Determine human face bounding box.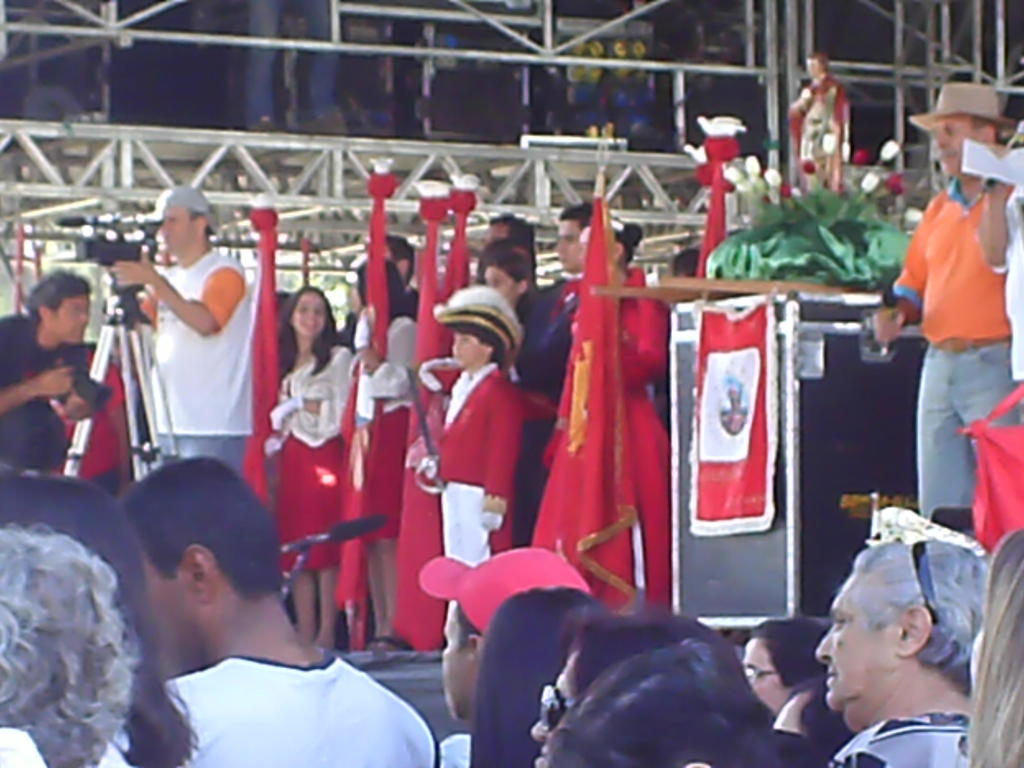
Determined: pyautogui.locateOnScreen(552, 221, 579, 269).
